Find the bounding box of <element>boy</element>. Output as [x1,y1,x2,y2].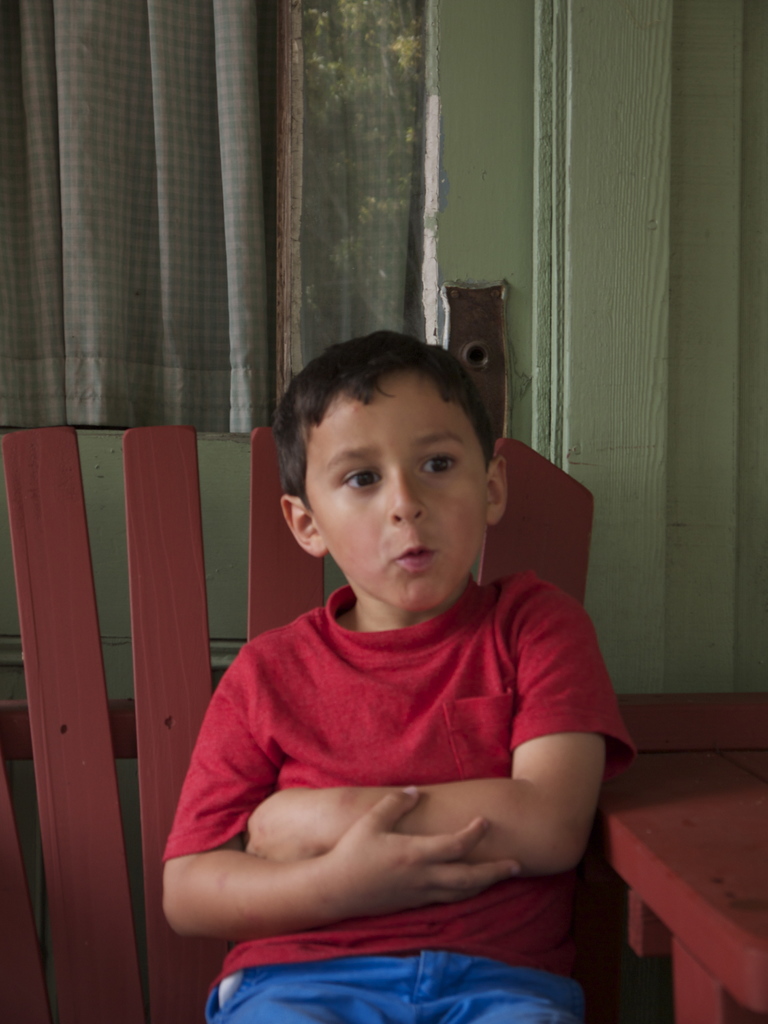
[155,328,638,1023].
